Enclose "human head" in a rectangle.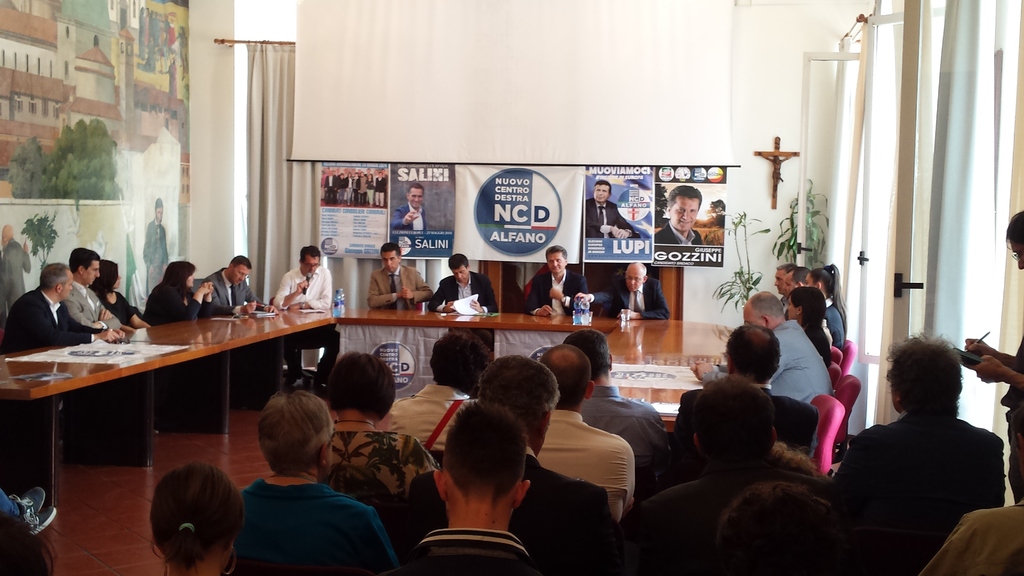
70, 250, 101, 286.
